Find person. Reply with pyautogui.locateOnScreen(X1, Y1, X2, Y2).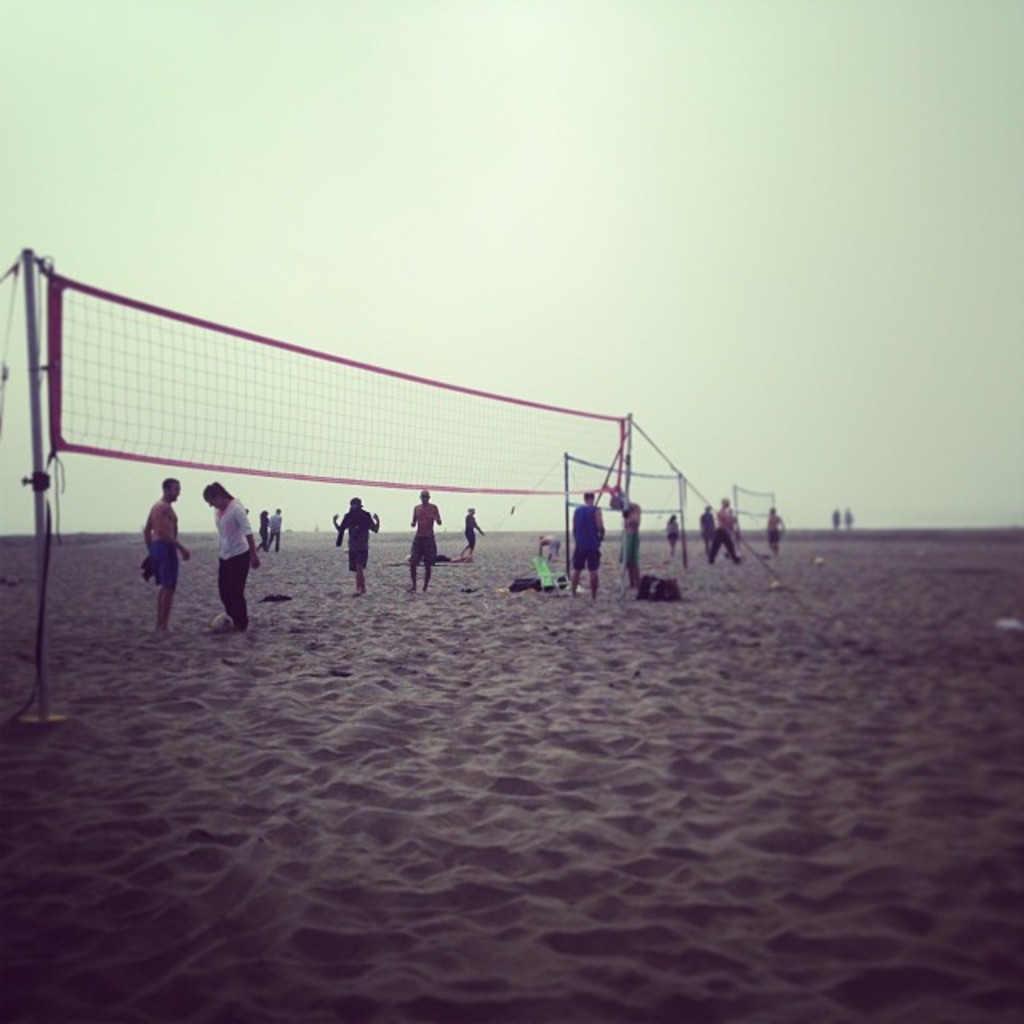
pyautogui.locateOnScreen(326, 496, 382, 595).
